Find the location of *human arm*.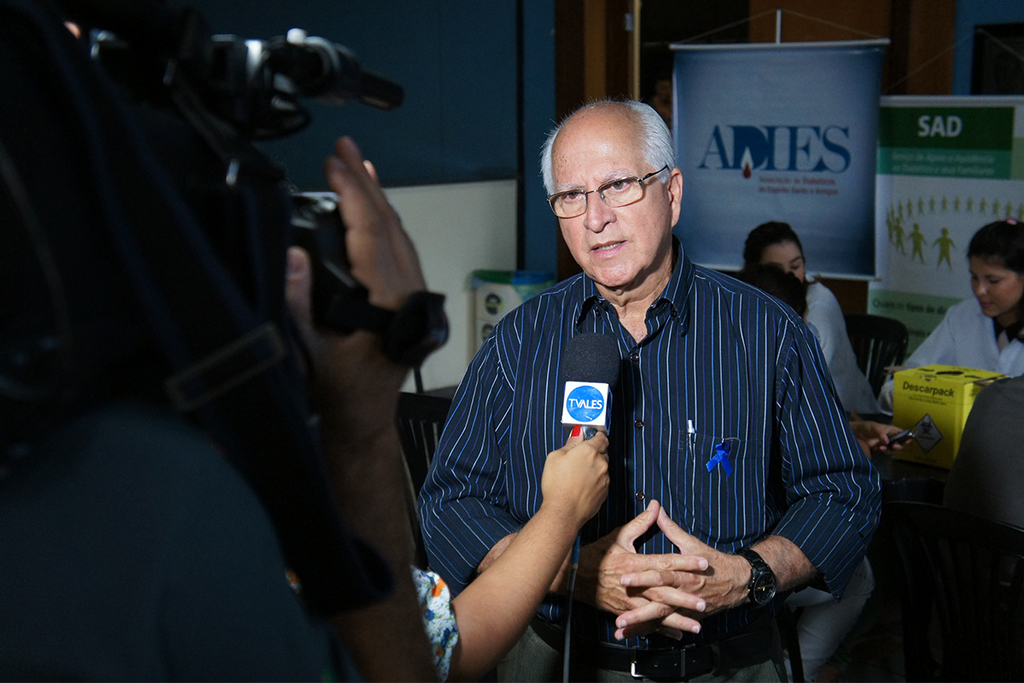
Location: pyautogui.locateOnScreen(416, 307, 714, 637).
